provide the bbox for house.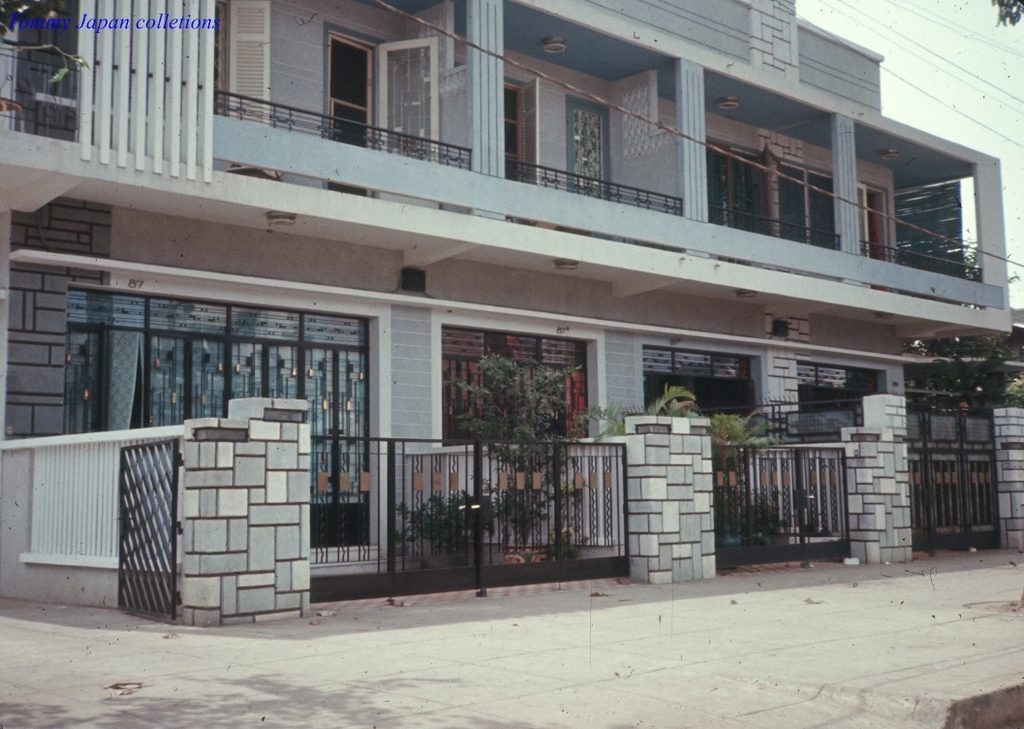
rect(0, 0, 1022, 627).
